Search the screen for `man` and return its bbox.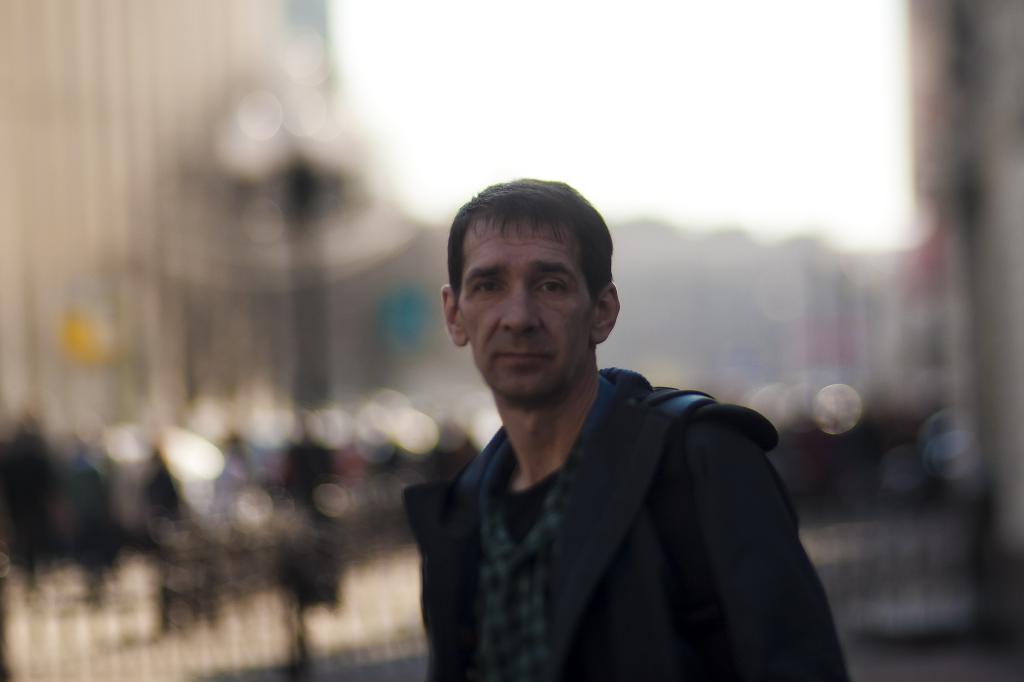
Found: [left=402, top=180, right=860, bottom=681].
